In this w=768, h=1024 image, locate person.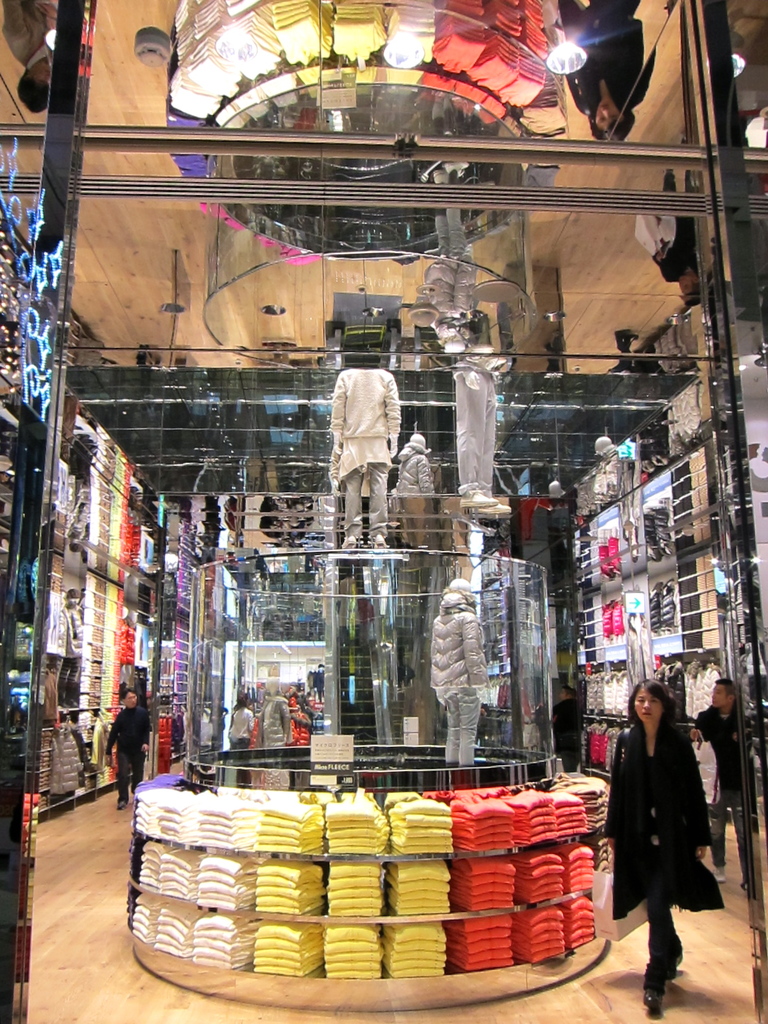
Bounding box: (691, 676, 744, 897).
